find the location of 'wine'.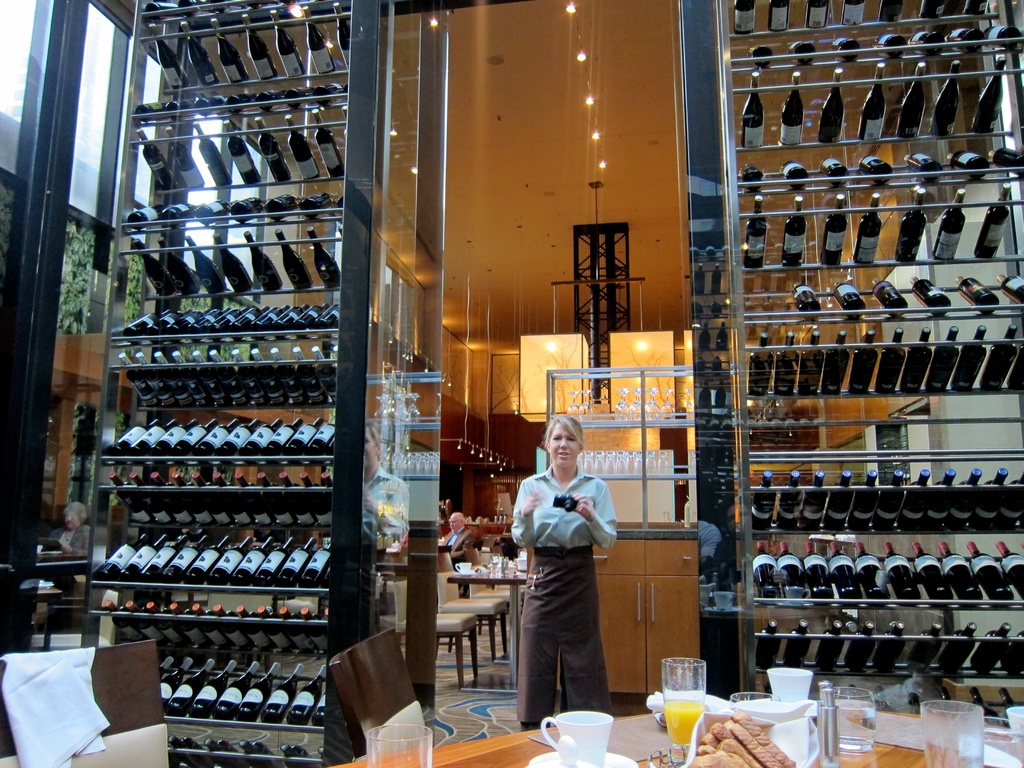
Location: [left=820, top=157, right=849, bottom=186].
